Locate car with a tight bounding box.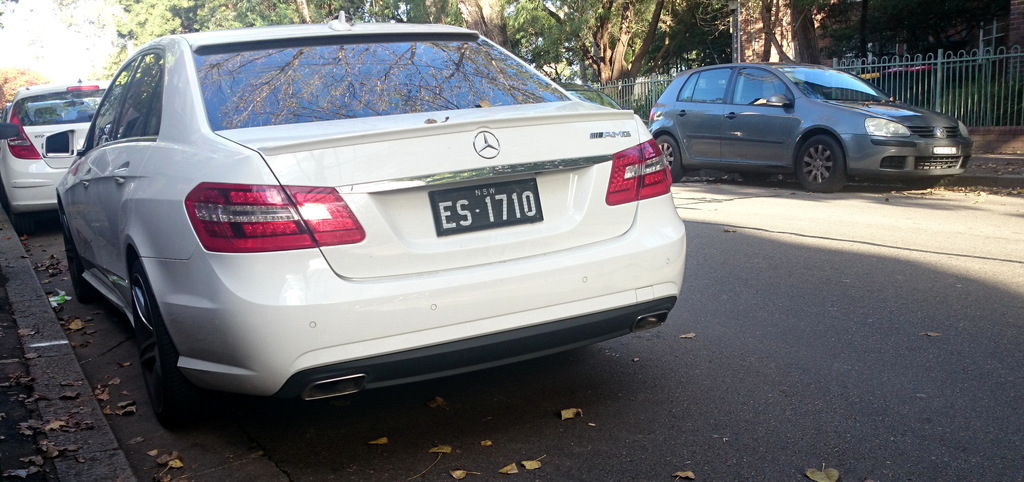
box=[0, 75, 120, 226].
